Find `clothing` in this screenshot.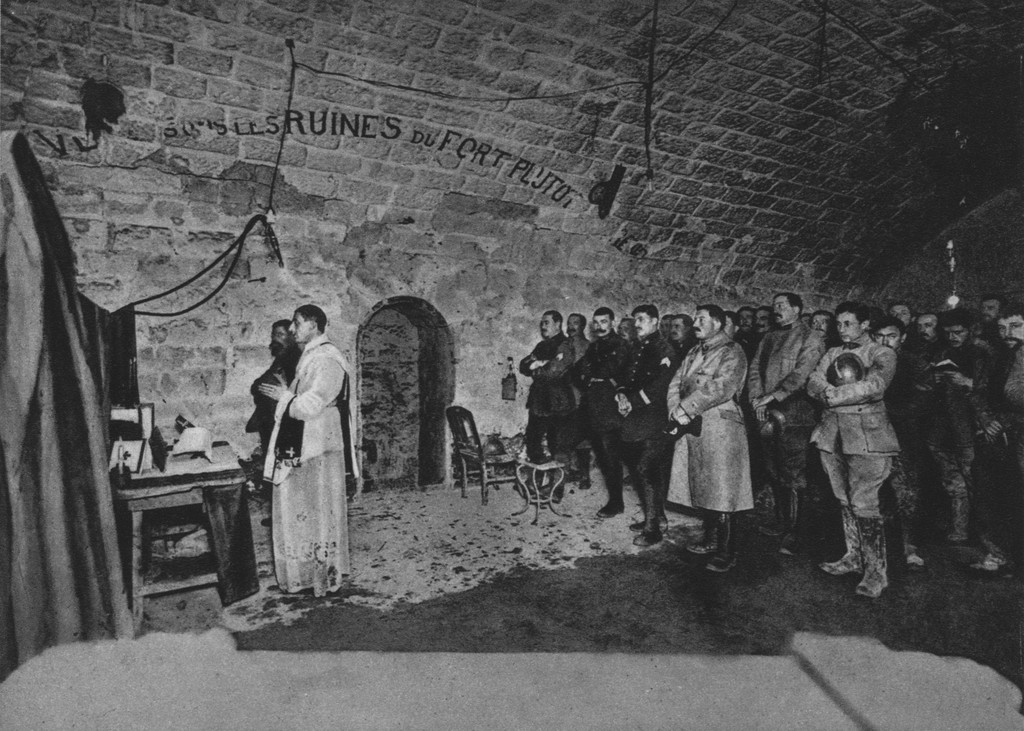
The bounding box for `clothing` is 264, 331, 360, 597.
